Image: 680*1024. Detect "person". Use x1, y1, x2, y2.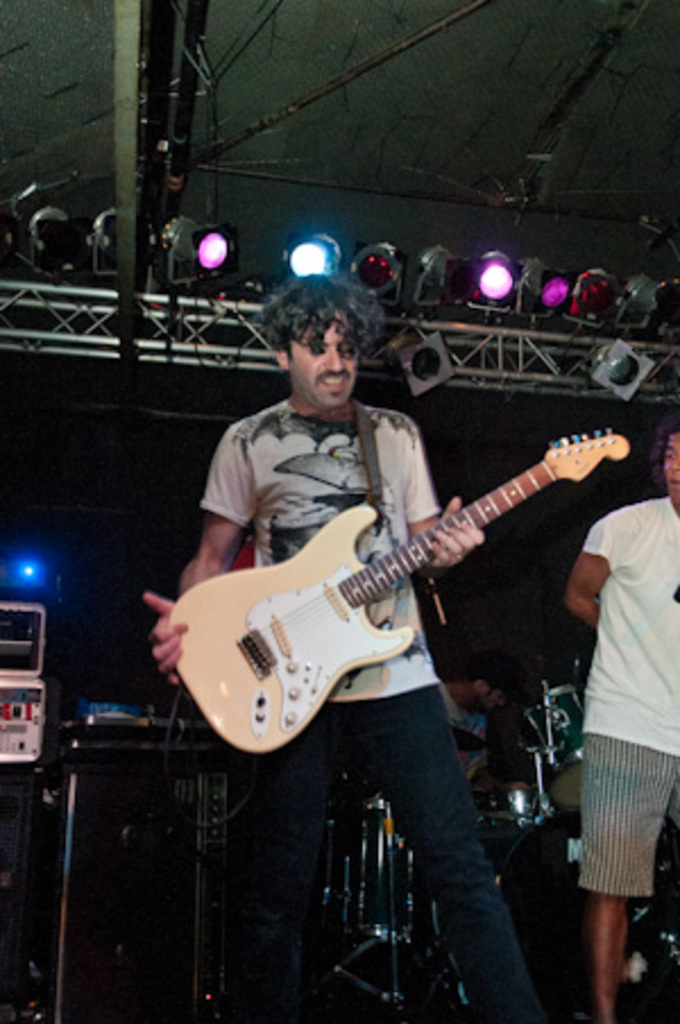
435, 662, 515, 793.
